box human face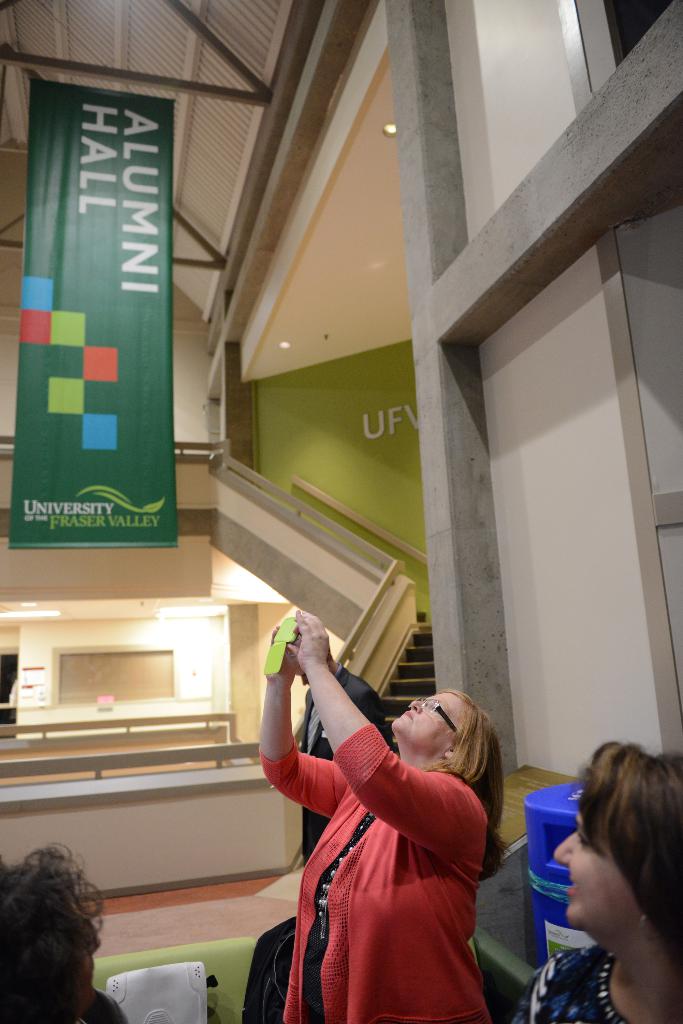
select_region(385, 683, 471, 753)
